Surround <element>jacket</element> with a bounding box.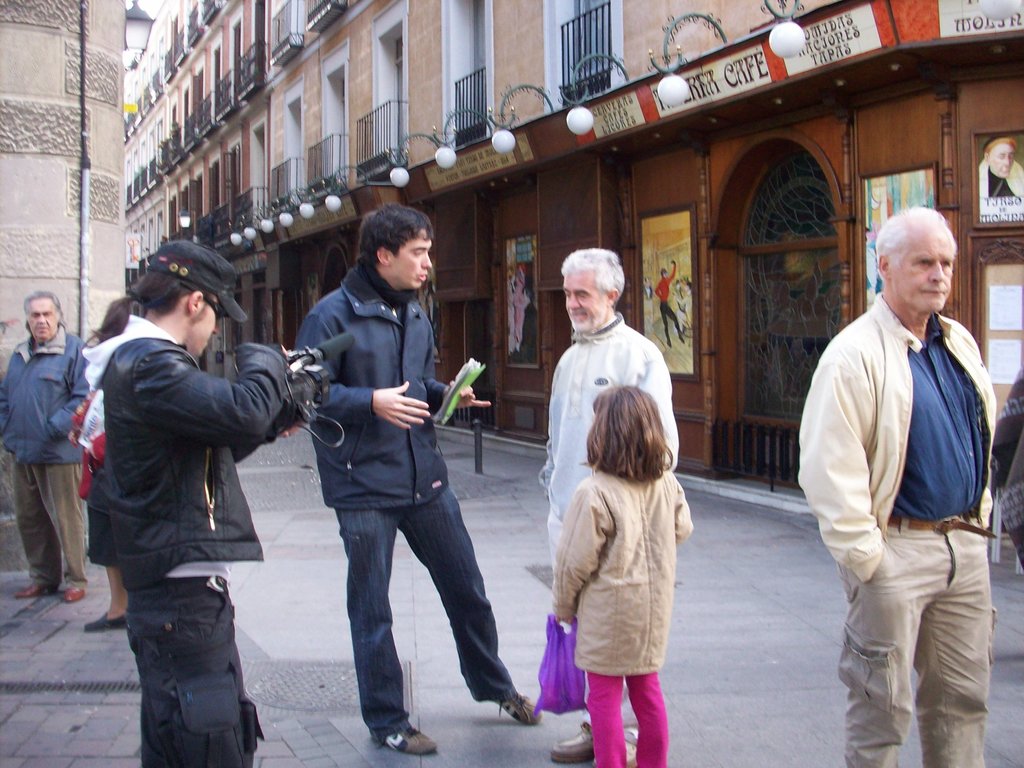
794:289:1000:589.
